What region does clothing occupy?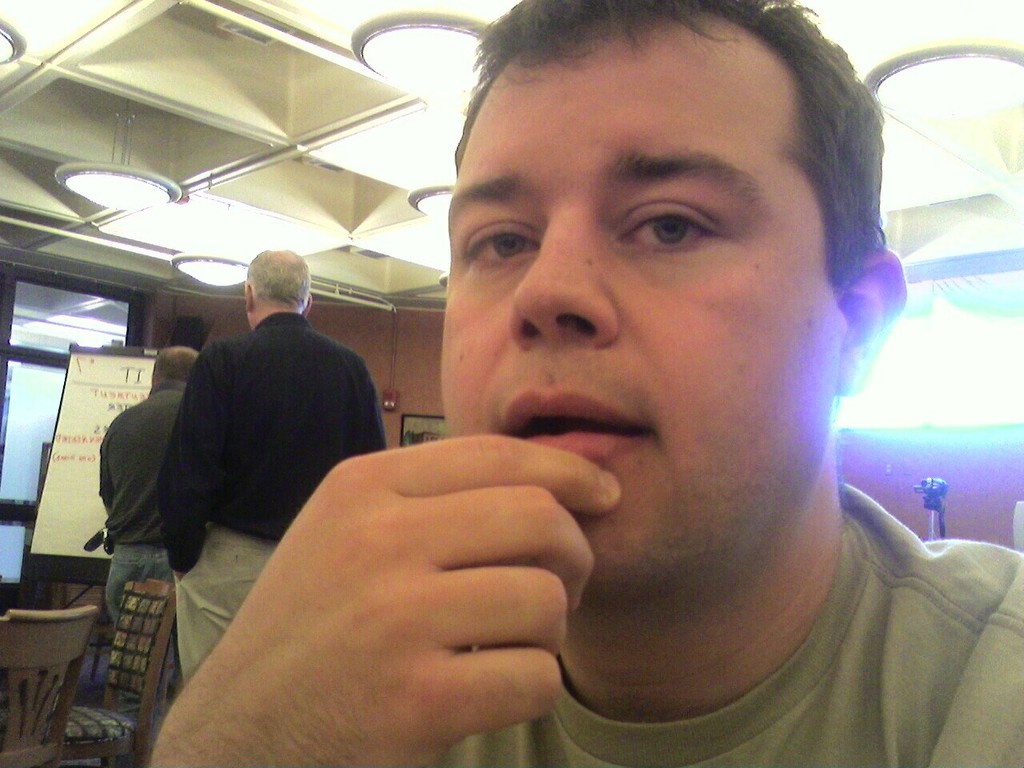
select_region(101, 372, 181, 638).
